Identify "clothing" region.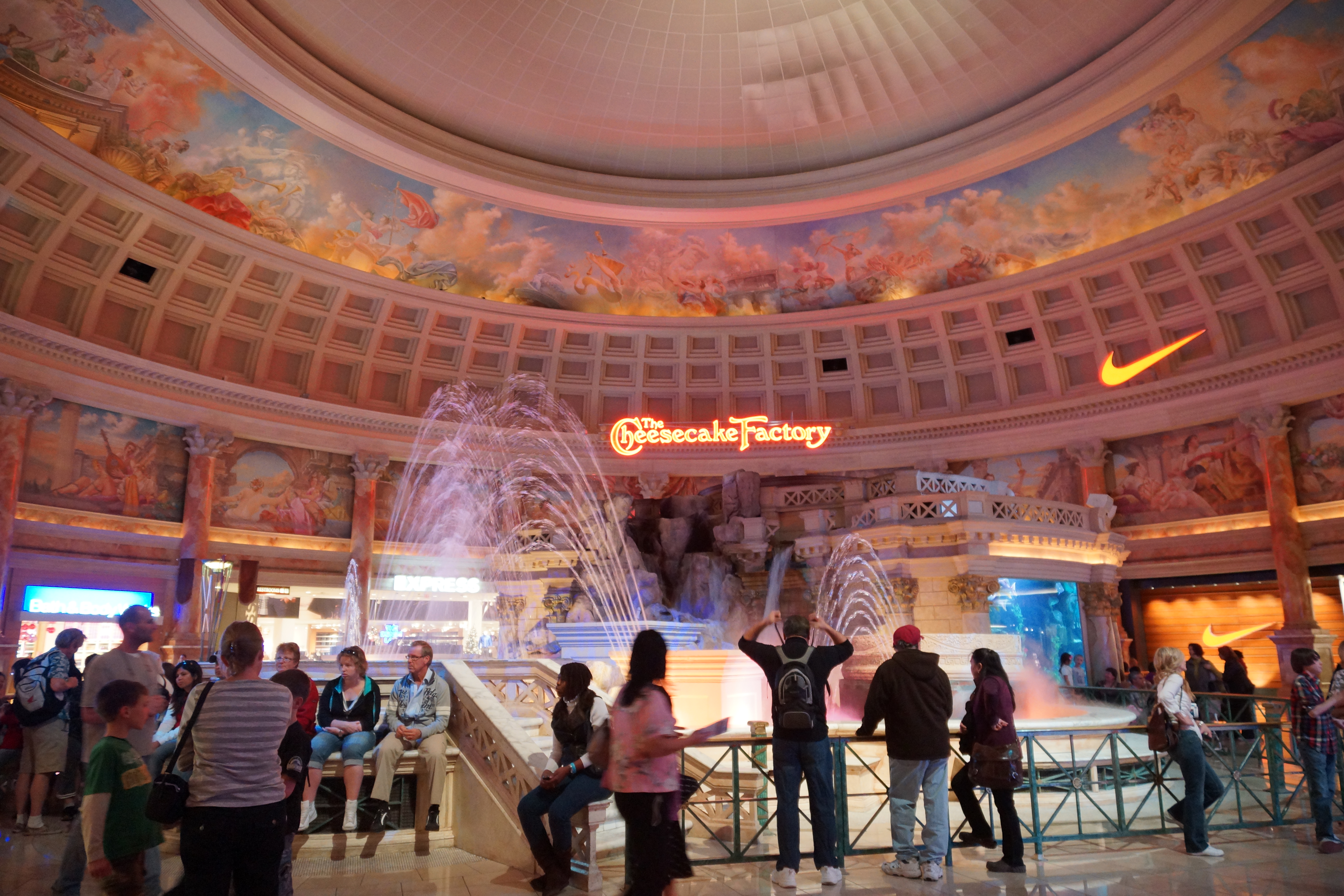
Region: box(115, 155, 138, 194).
